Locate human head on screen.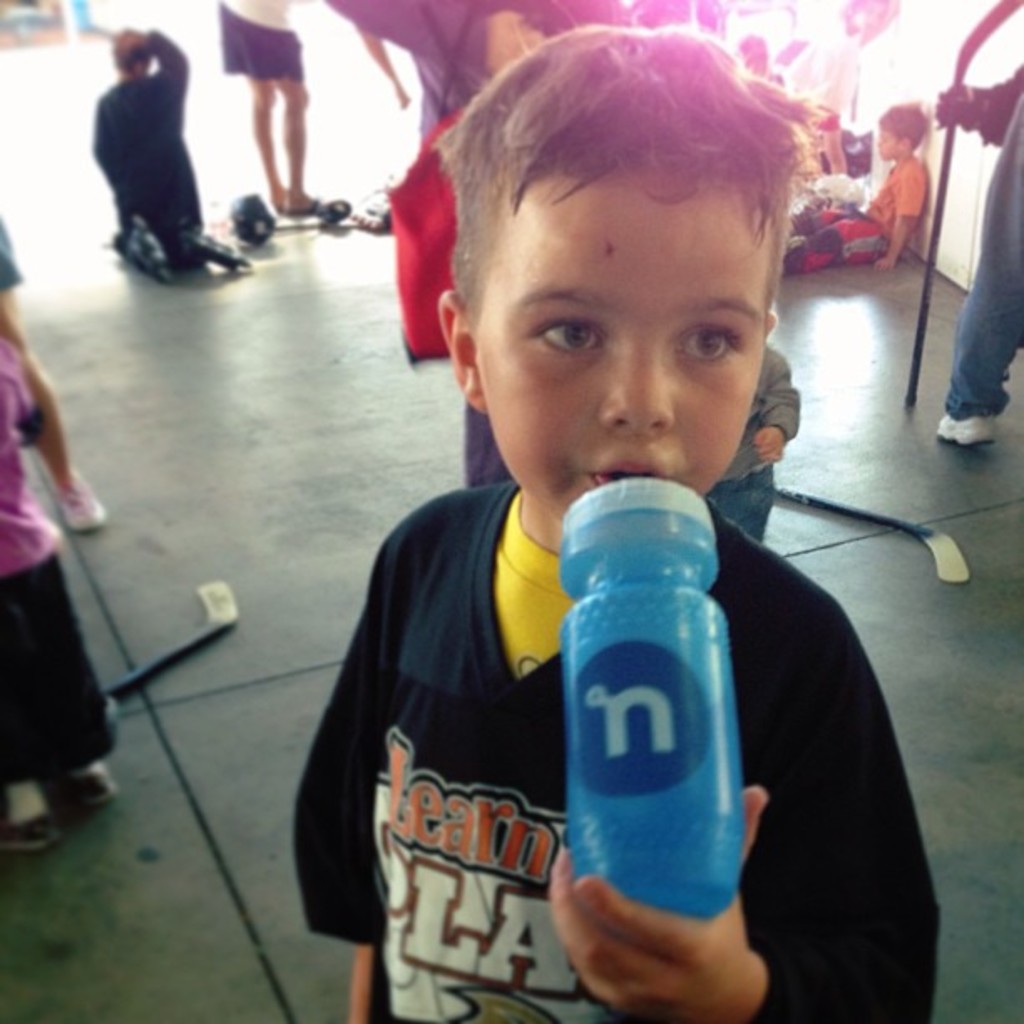
On screen at <bbox>880, 104, 930, 159</bbox>.
